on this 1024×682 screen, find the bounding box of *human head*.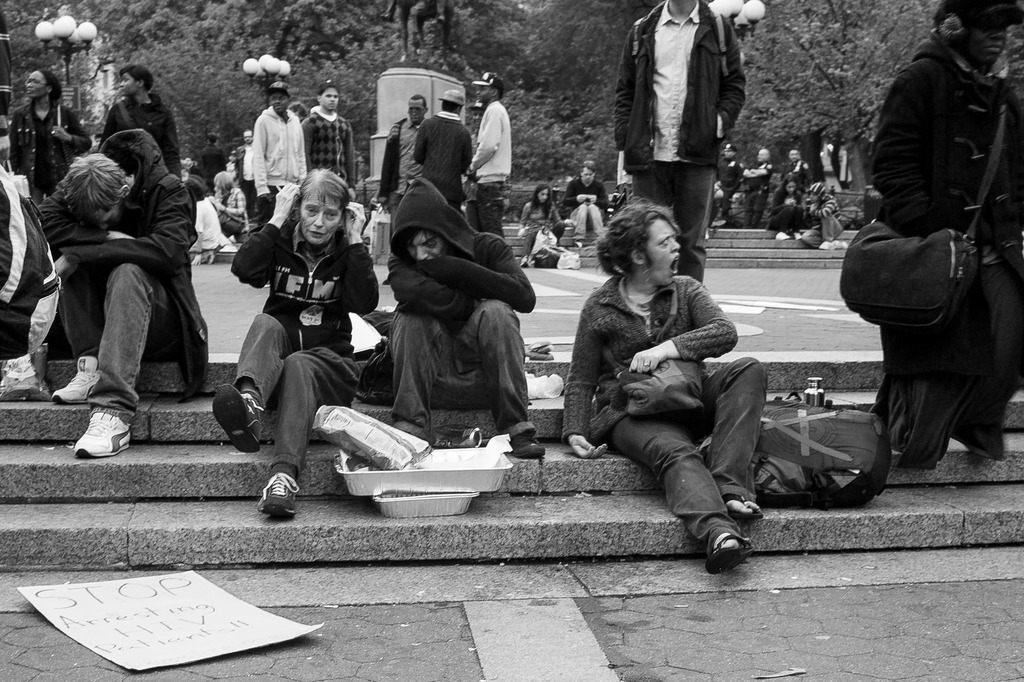
Bounding box: locate(317, 81, 339, 113).
